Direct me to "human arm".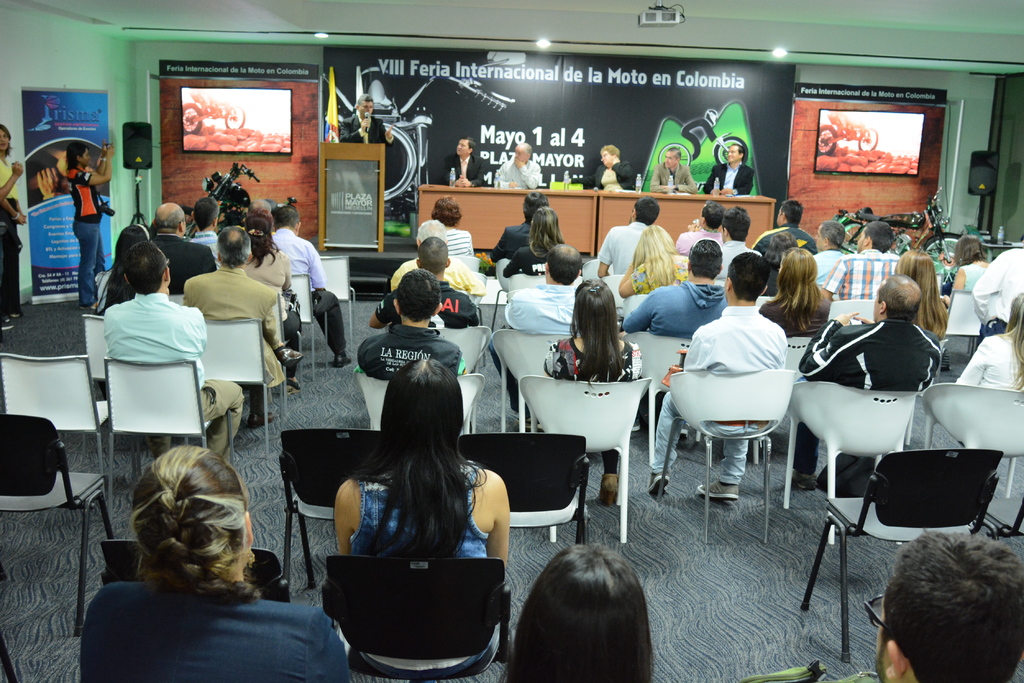
Direction: 204 246 222 272.
